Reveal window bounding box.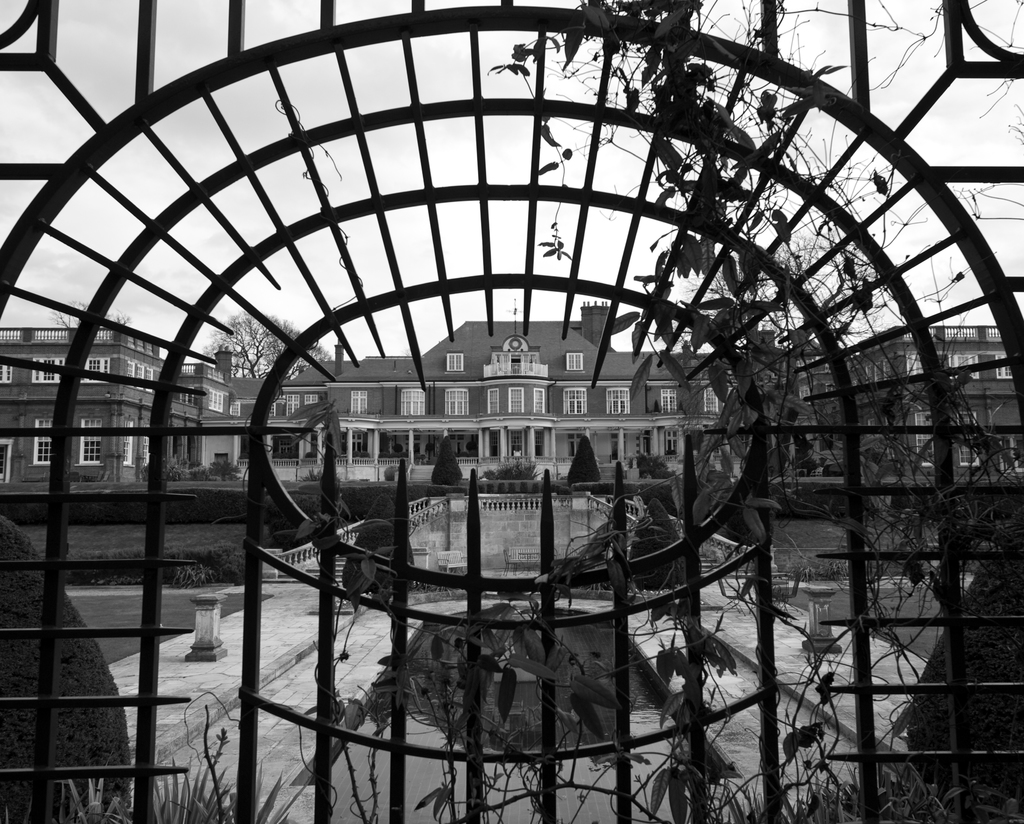
Revealed: rect(604, 387, 631, 416).
